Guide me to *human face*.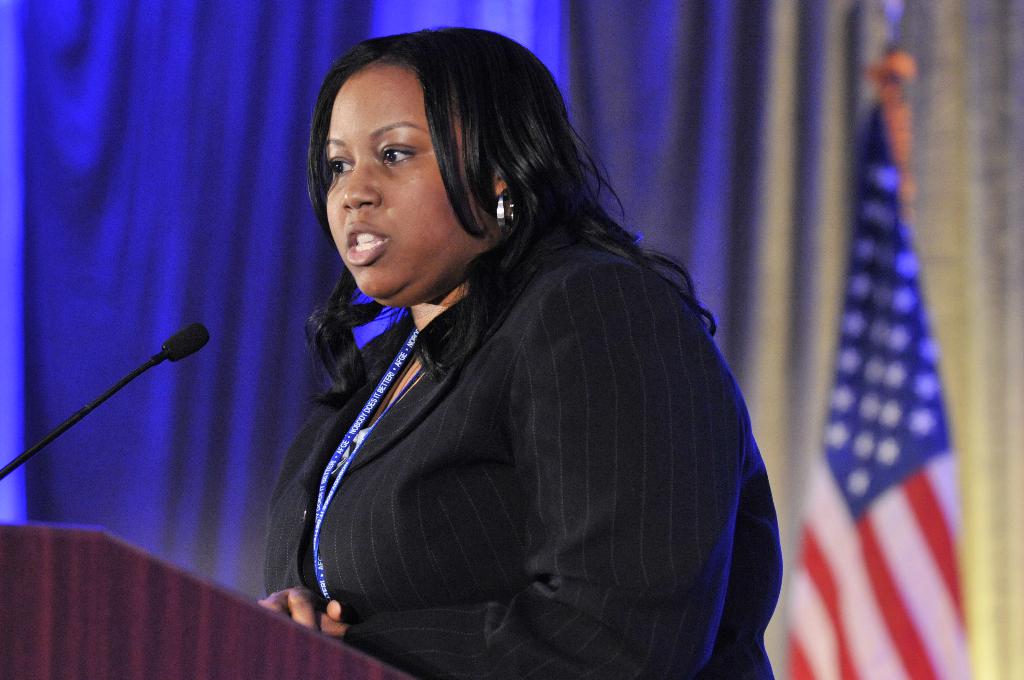
Guidance: 326 59 500 311.
